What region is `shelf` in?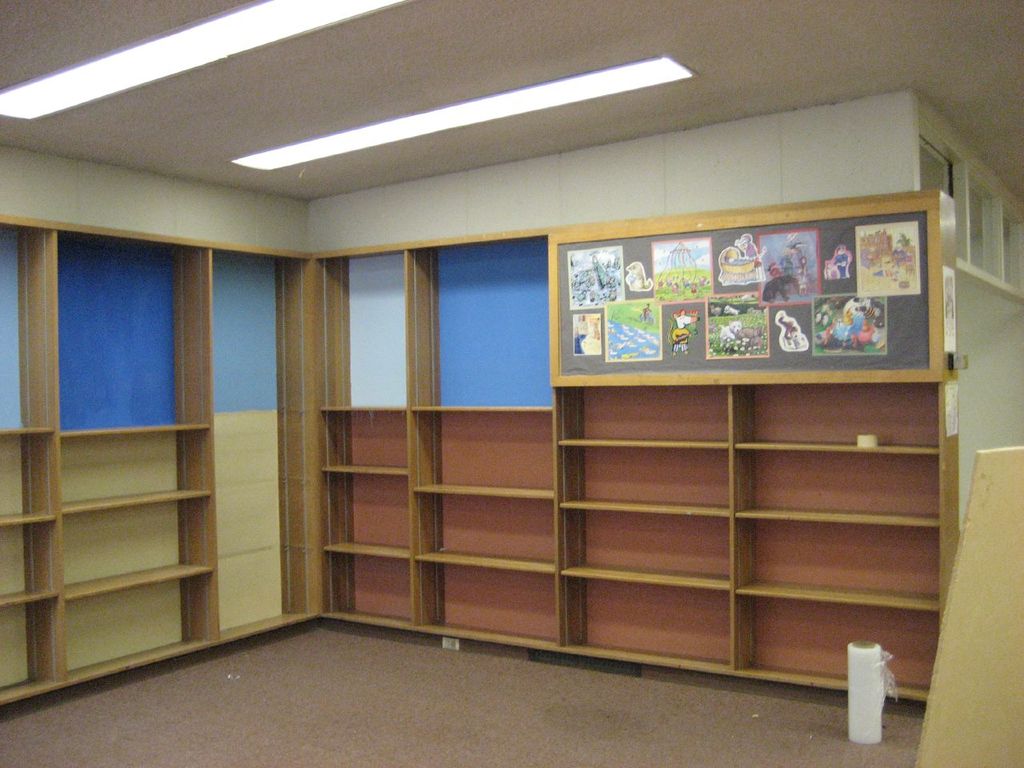
region(442, 564, 572, 666).
